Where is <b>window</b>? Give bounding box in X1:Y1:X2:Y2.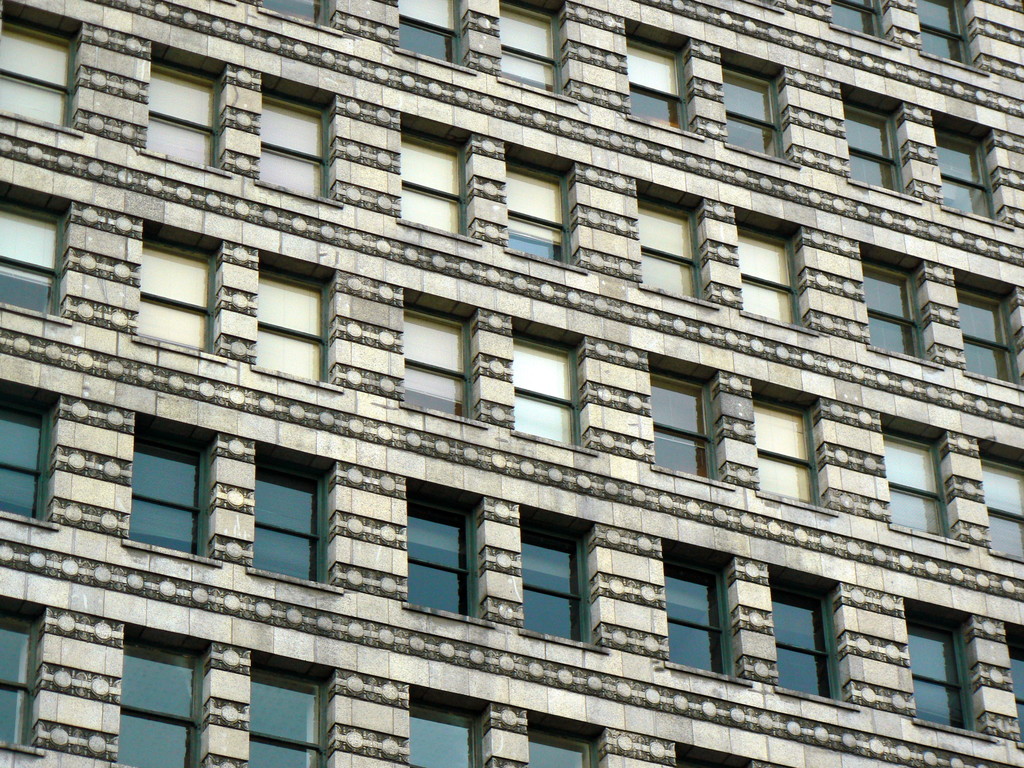
515:340:586:451.
